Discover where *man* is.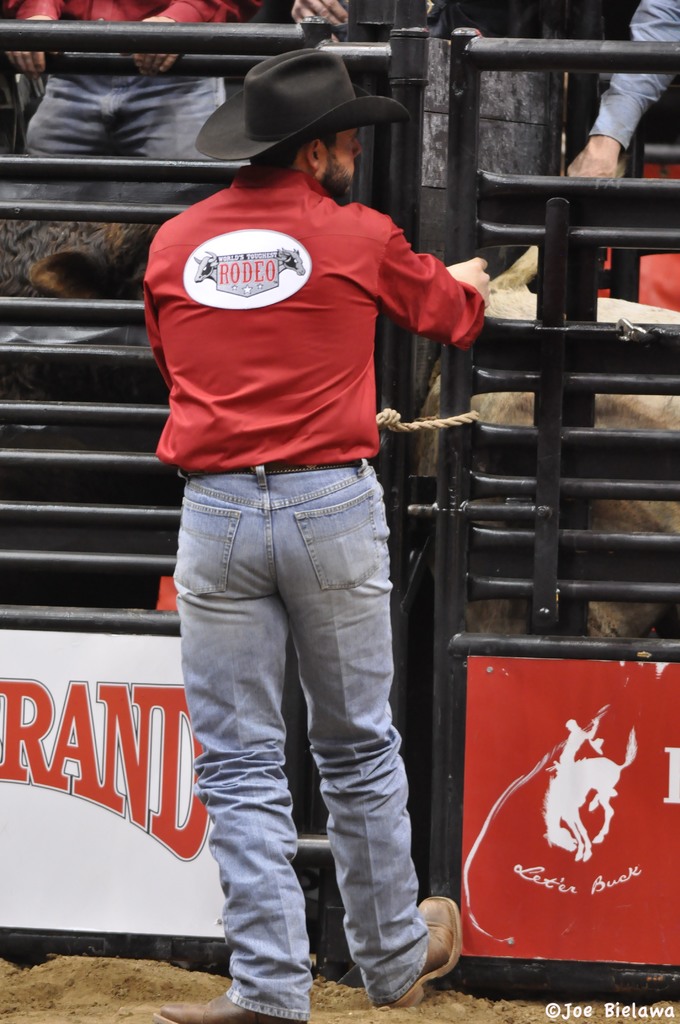
Discovered at [131,81,474,1003].
